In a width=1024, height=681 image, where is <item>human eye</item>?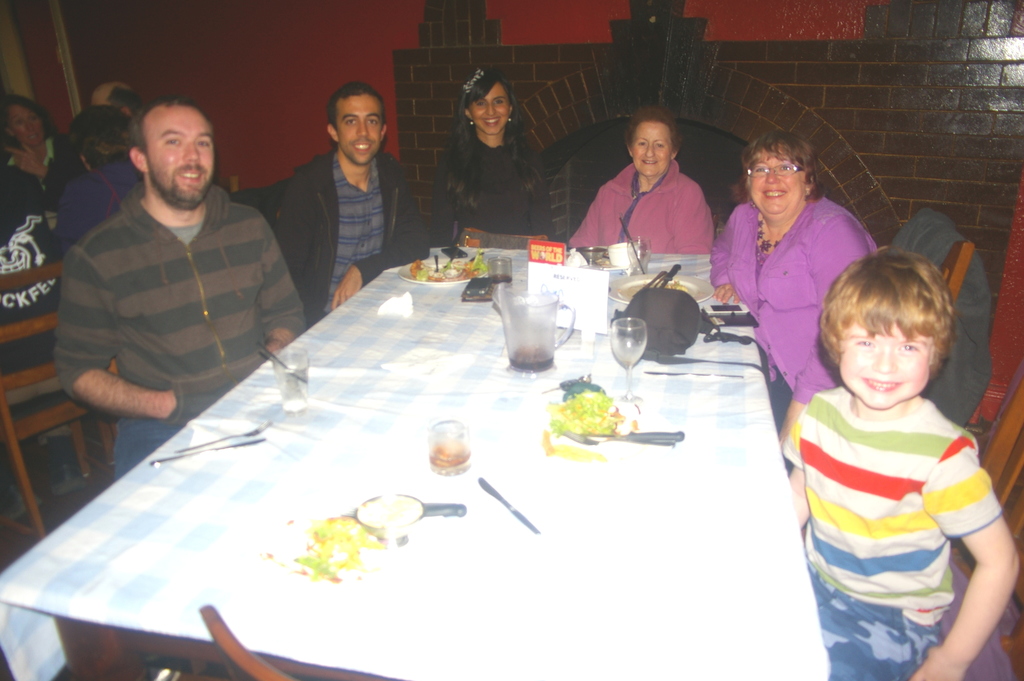
Rect(775, 161, 791, 172).
